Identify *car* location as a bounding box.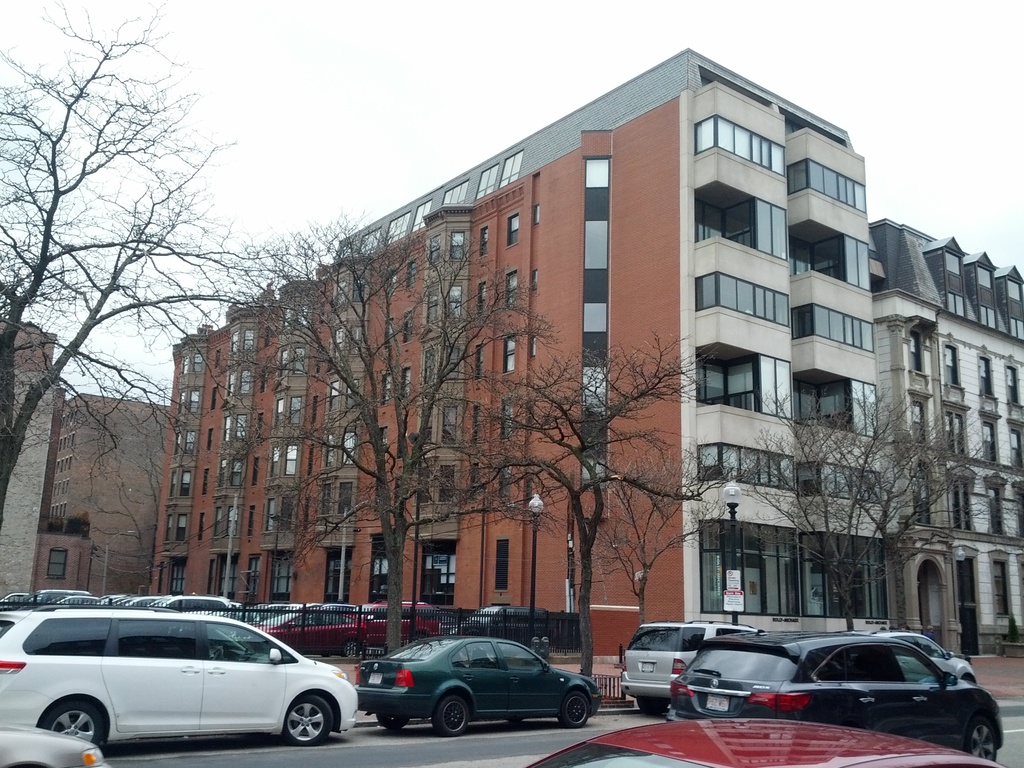
{"left": 524, "top": 718, "right": 1006, "bottom": 767}.
